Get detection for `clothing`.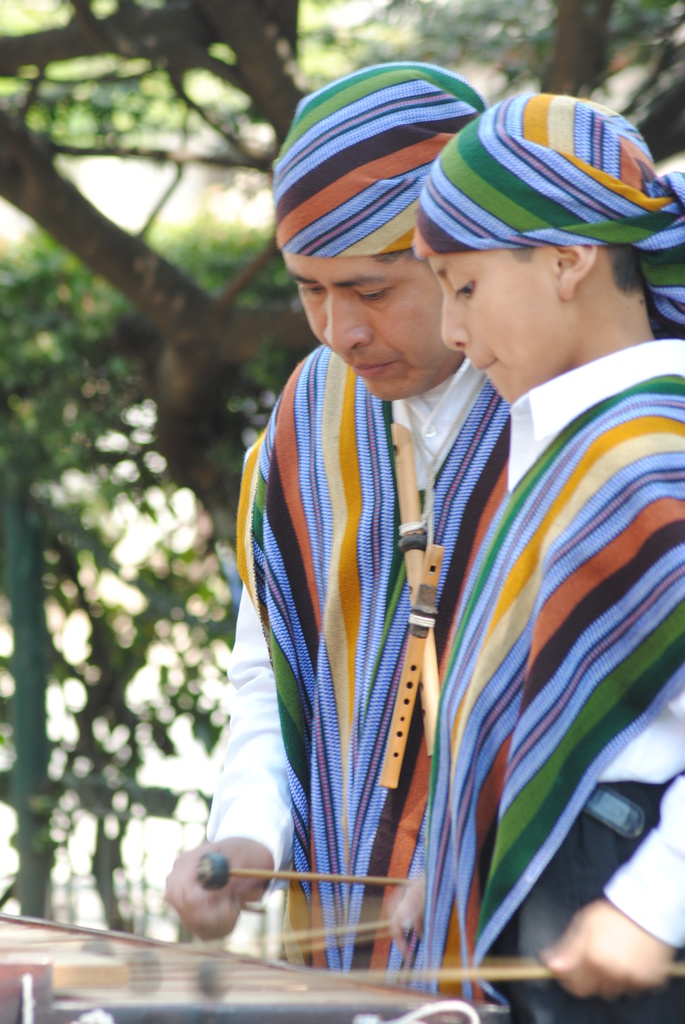
Detection: pyautogui.locateOnScreen(205, 345, 503, 983).
